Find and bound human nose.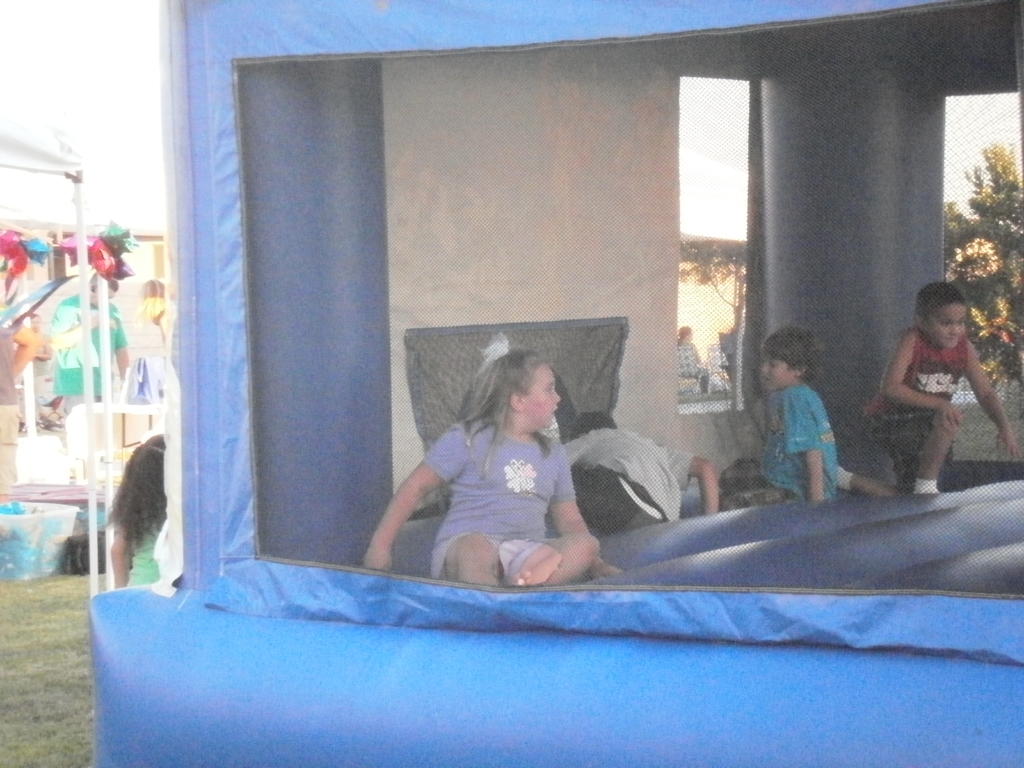
Bound: left=762, top=362, right=773, bottom=374.
